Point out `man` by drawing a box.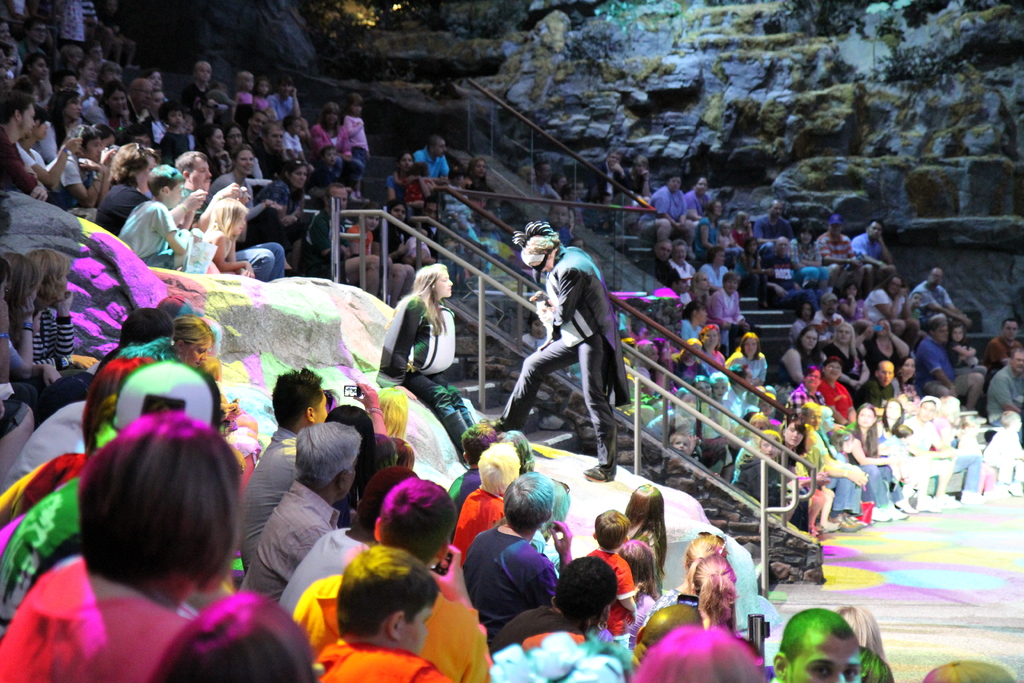
detection(410, 131, 451, 185).
